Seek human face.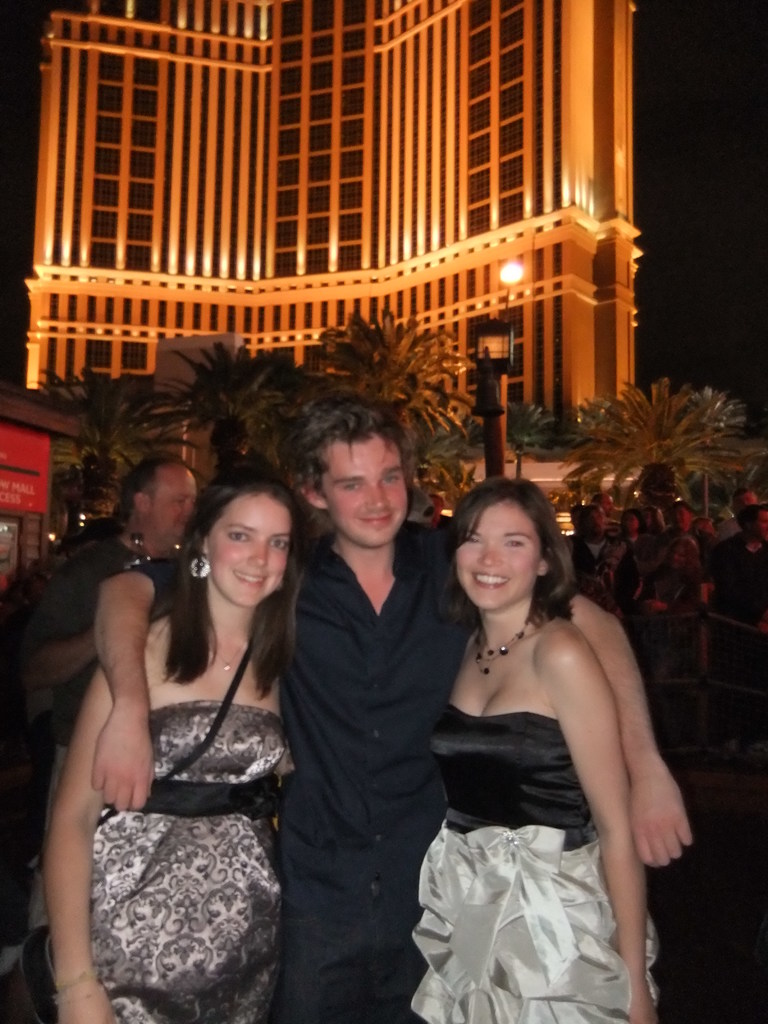
<box>326,430,407,541</box>.
